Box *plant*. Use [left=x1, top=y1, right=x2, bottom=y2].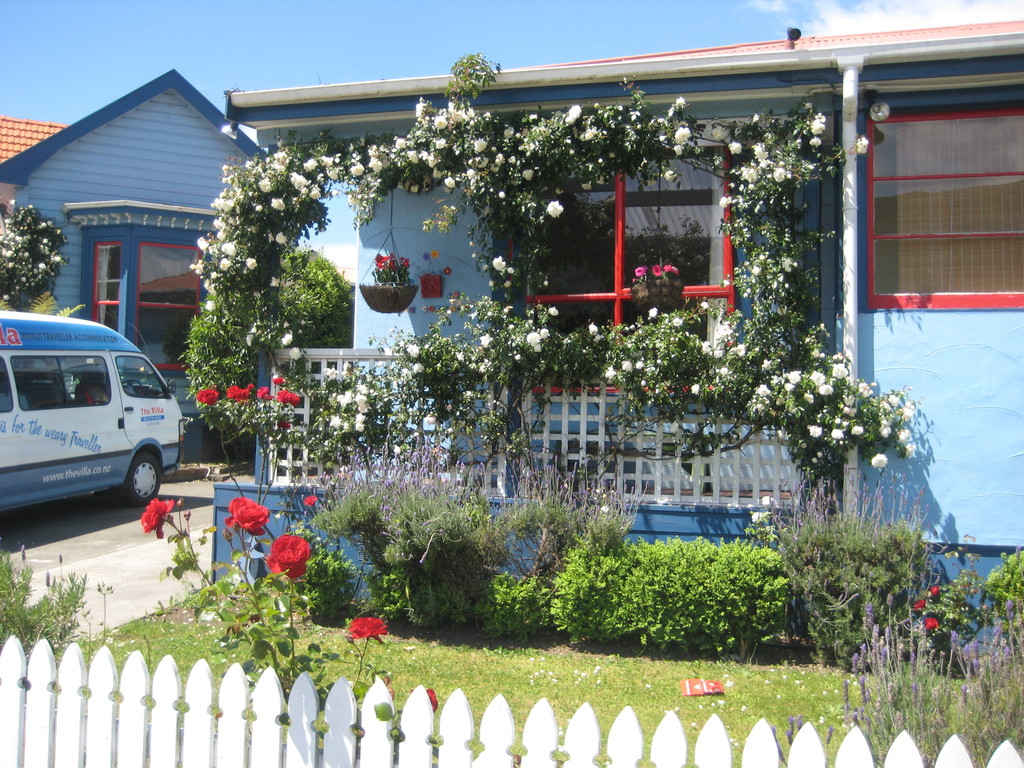
[left=630, top=239, right=692, bottom=277].
